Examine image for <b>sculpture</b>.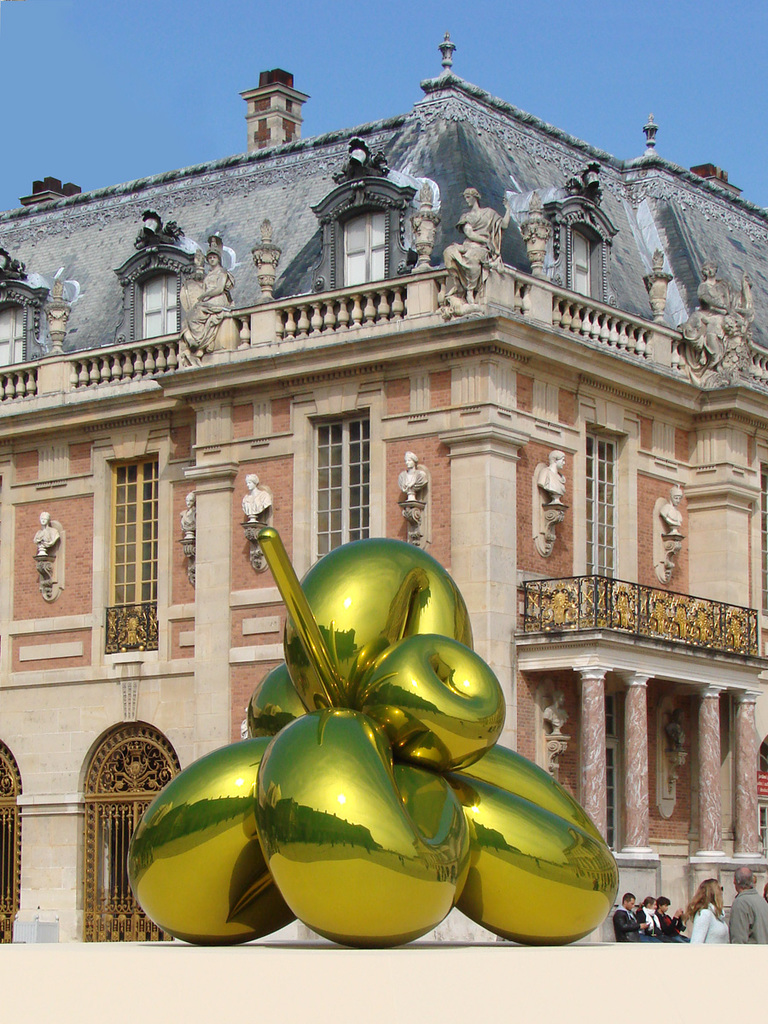
Examination result: (x1=439, y1=180, x2=516, y2=311).
